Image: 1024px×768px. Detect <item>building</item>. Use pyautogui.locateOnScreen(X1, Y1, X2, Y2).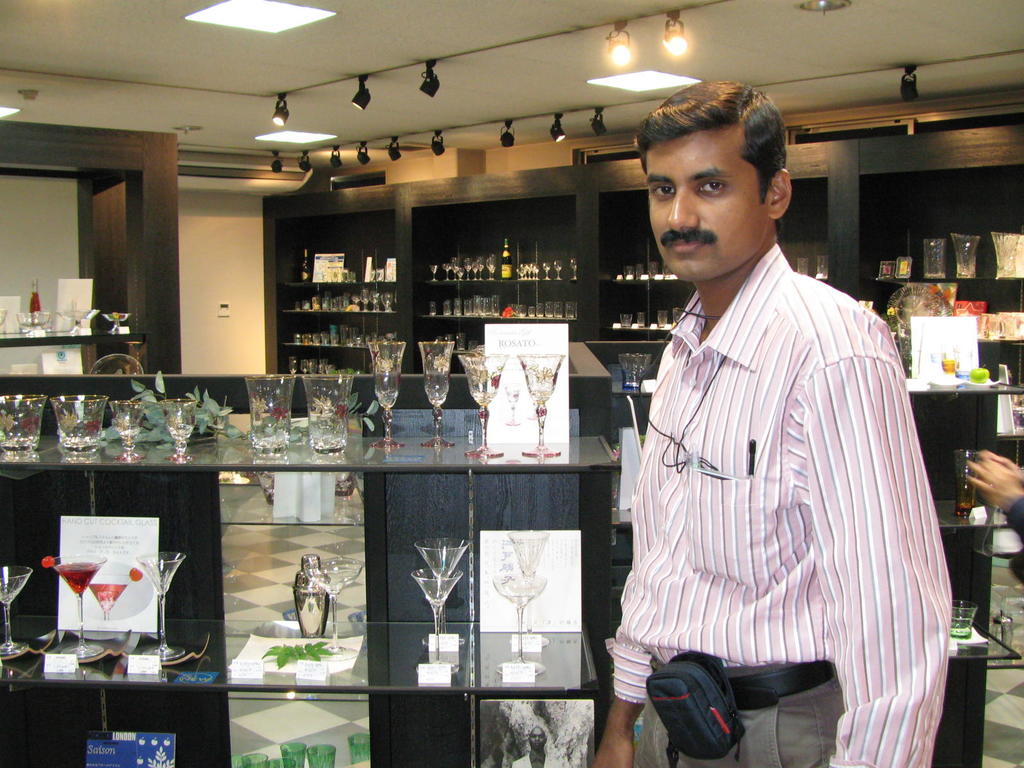
pyautogui.locateOnScreen(0, 2, 1023, 767).
